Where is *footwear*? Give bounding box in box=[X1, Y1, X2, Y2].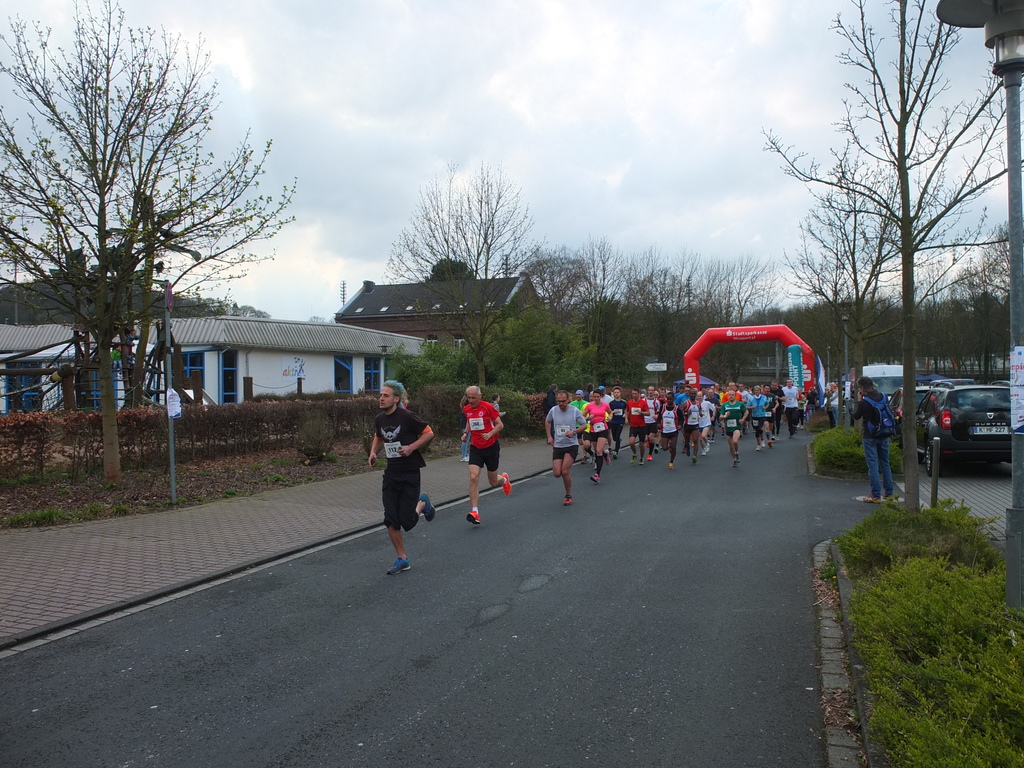
box=[630, 457, 635, 462].
